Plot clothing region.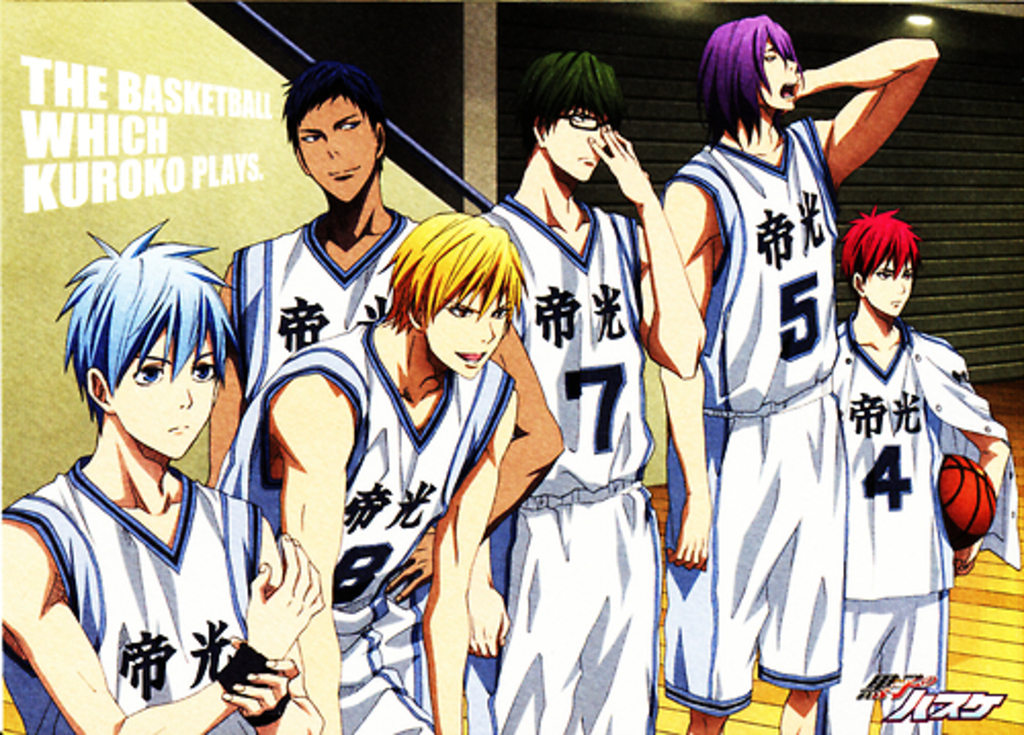
Plotted at Rect(215, 317, 512, 733).
